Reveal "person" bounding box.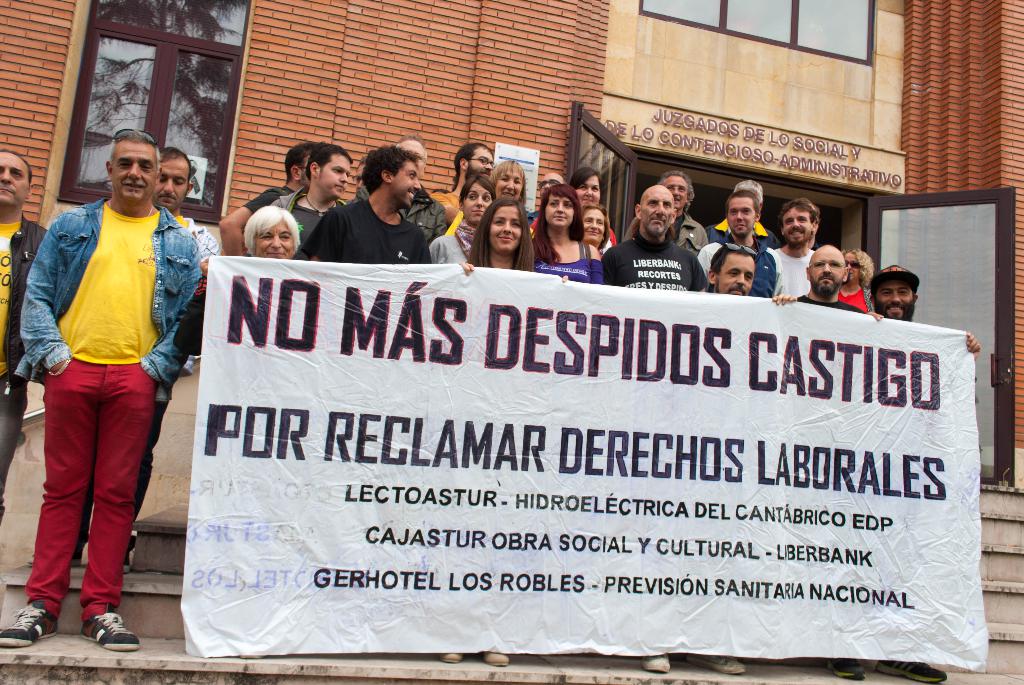
Revealed: locate(281, 147, 351, 251).
